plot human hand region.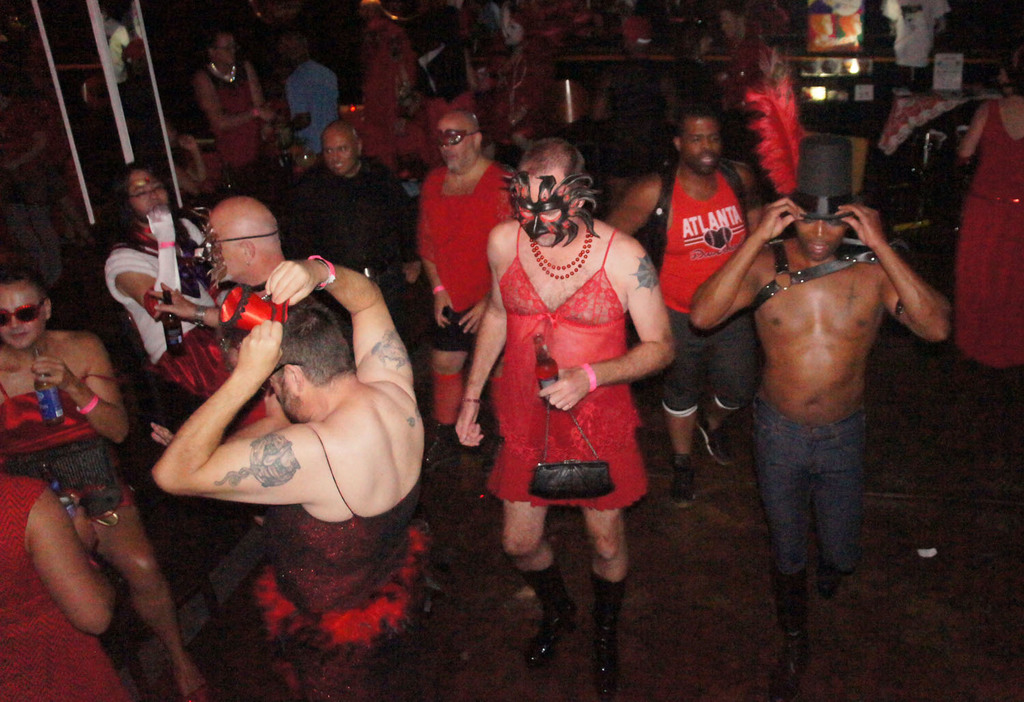
Plotted at l=234, t=315, r=285, b=393.
